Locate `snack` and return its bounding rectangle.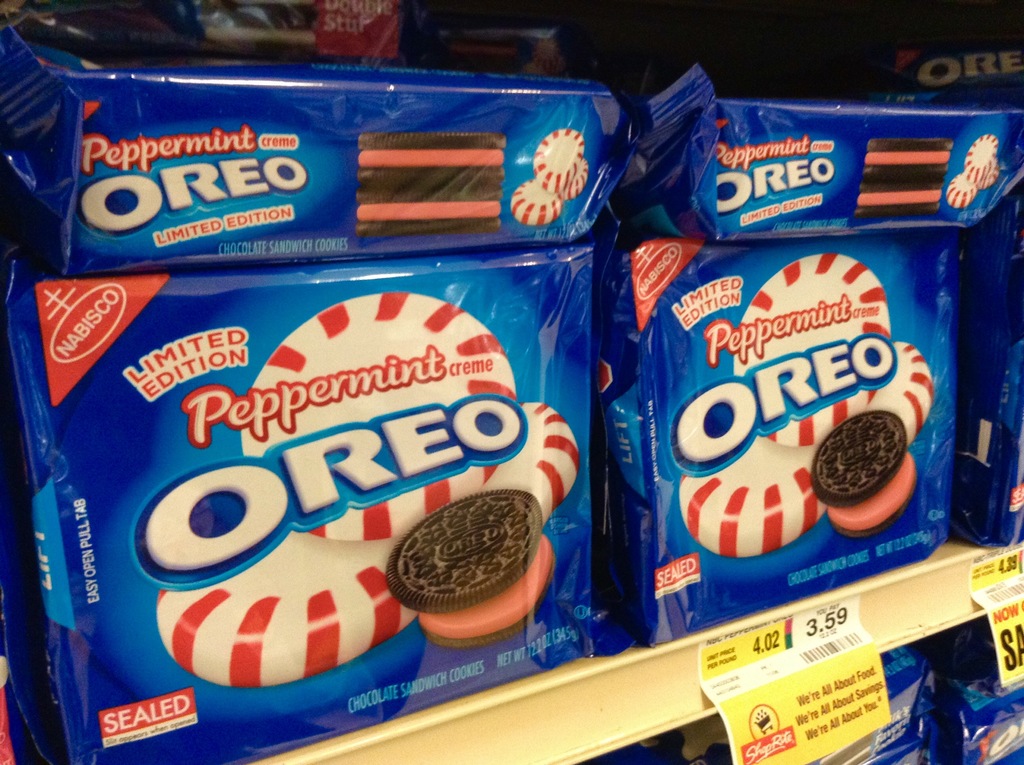
bbox=[388, 490, 554, 646].
